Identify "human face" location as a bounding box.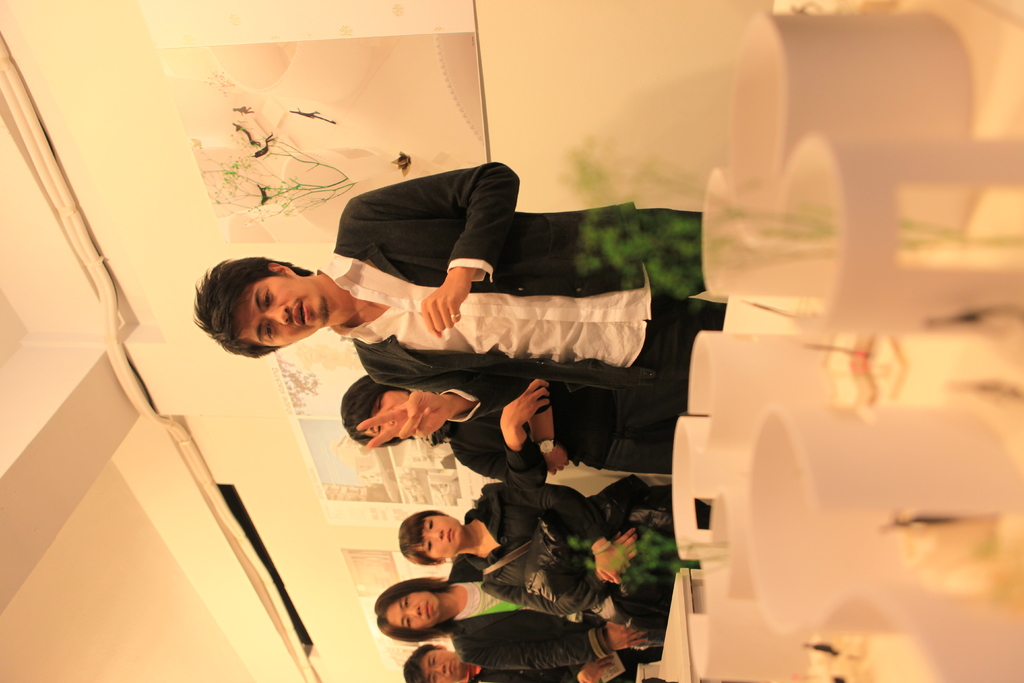
rect(422, 654, 463, 682).
